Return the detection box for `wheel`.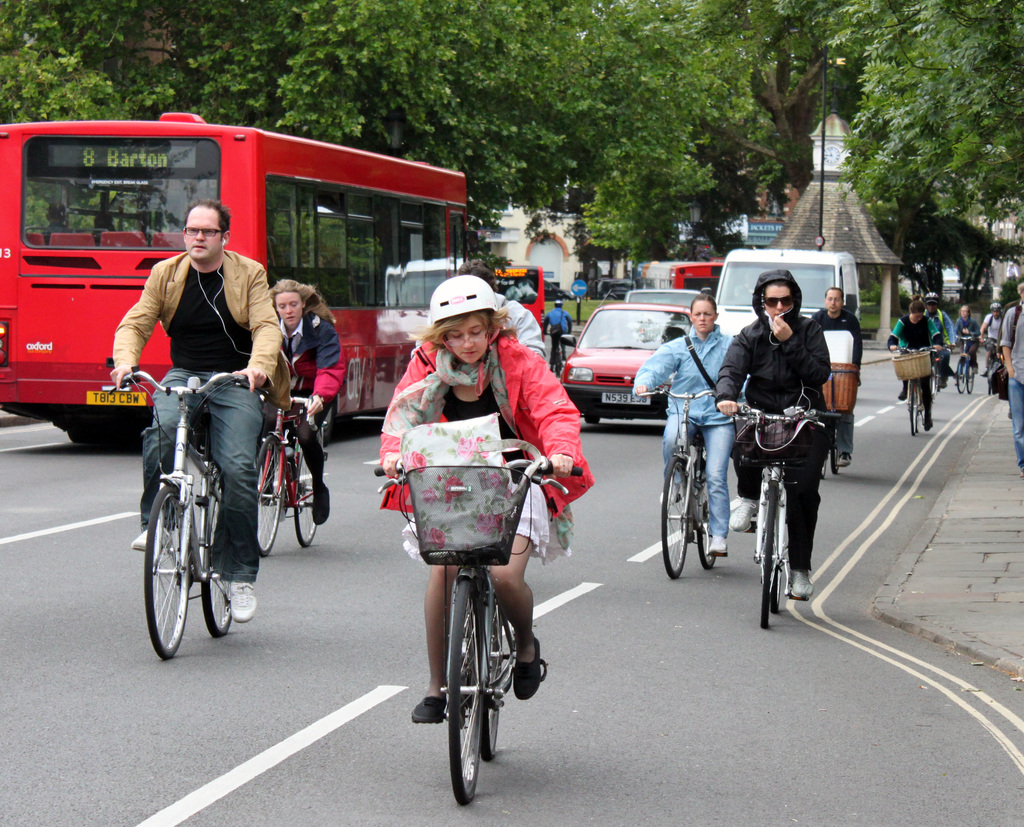
(822, 460, 829, 479).
